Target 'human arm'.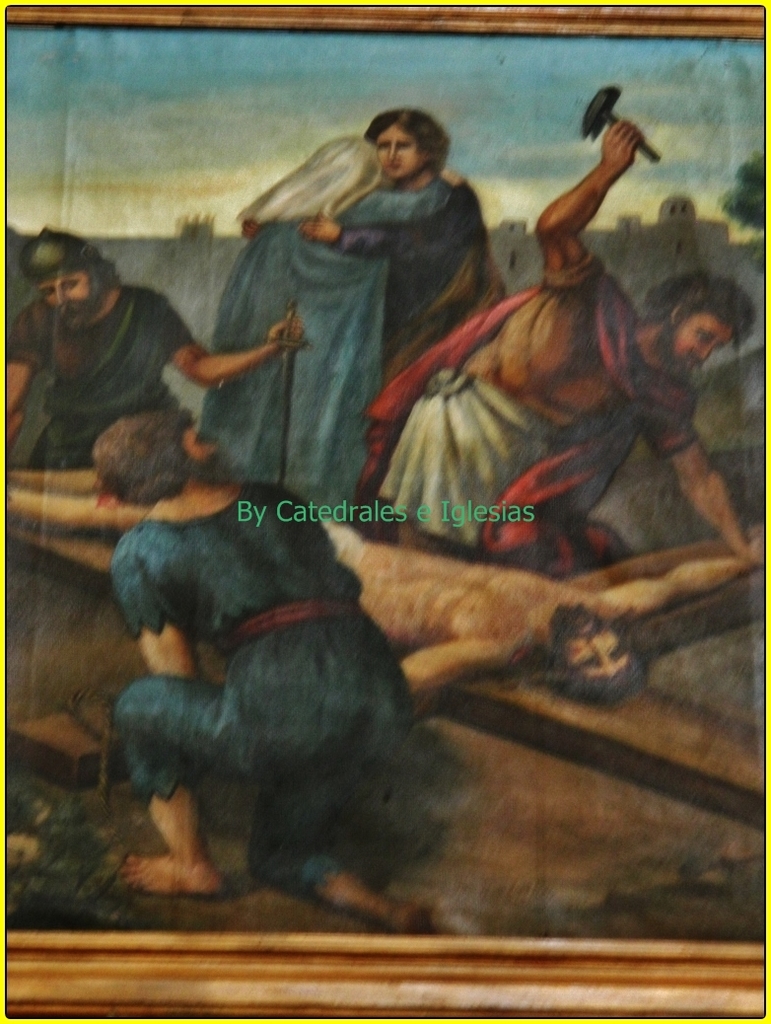
Target region: (left=163, top=292, right=314, bottom=390).
